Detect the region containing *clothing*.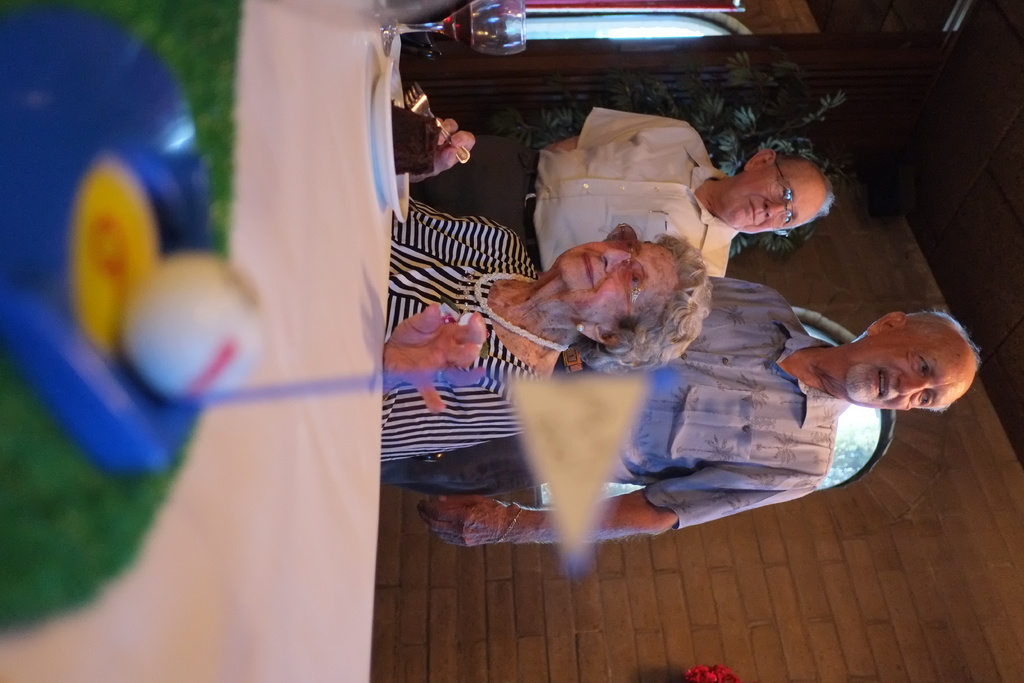
bbox=(381, 277, 854, 529).
